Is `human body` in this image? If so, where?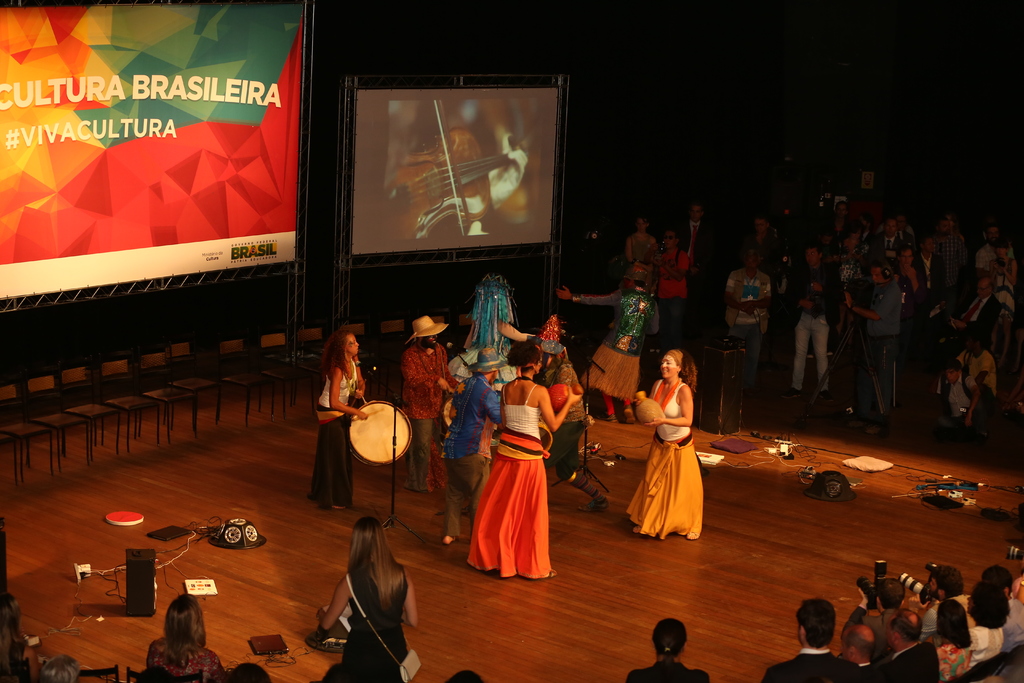
Yes, at bbox(141, 639, 227, 682).
